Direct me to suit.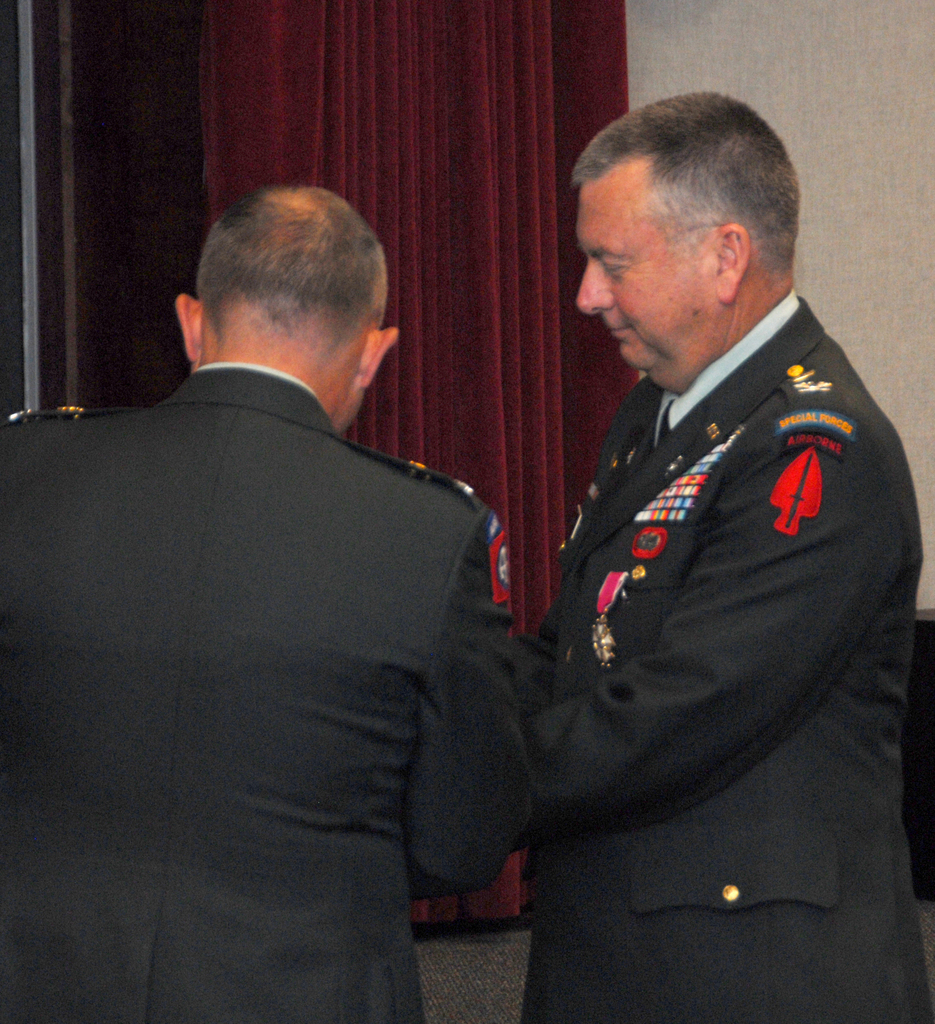
Direction: {"x1": 411, "y1": 246, "x2": 901, "y2": 916}.
